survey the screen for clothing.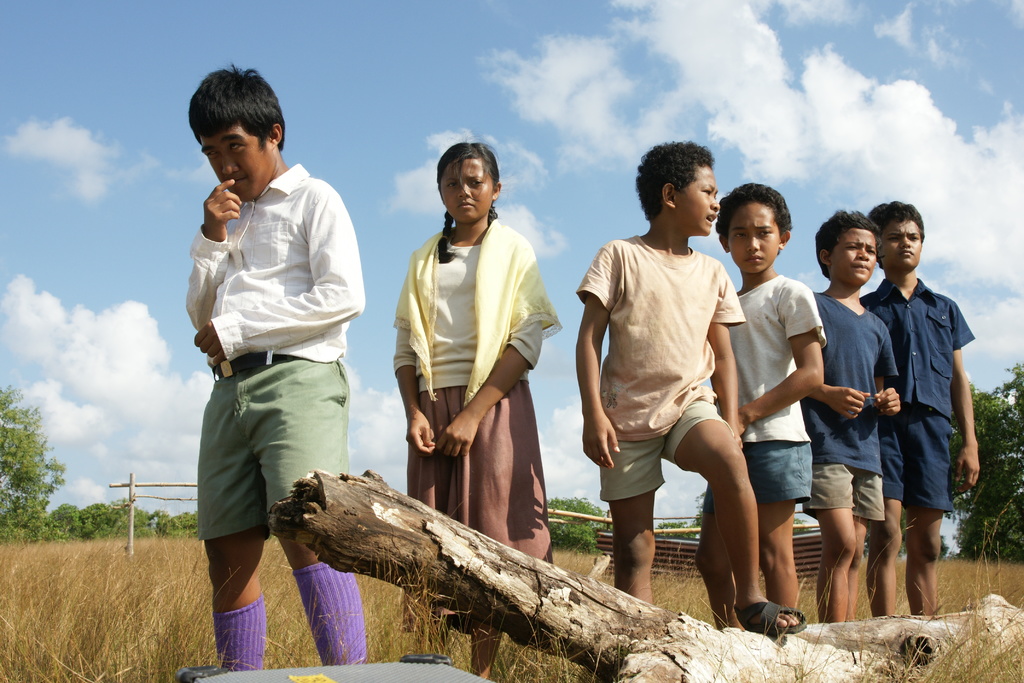
Survey found: locate(851, 273, 984, 514).
